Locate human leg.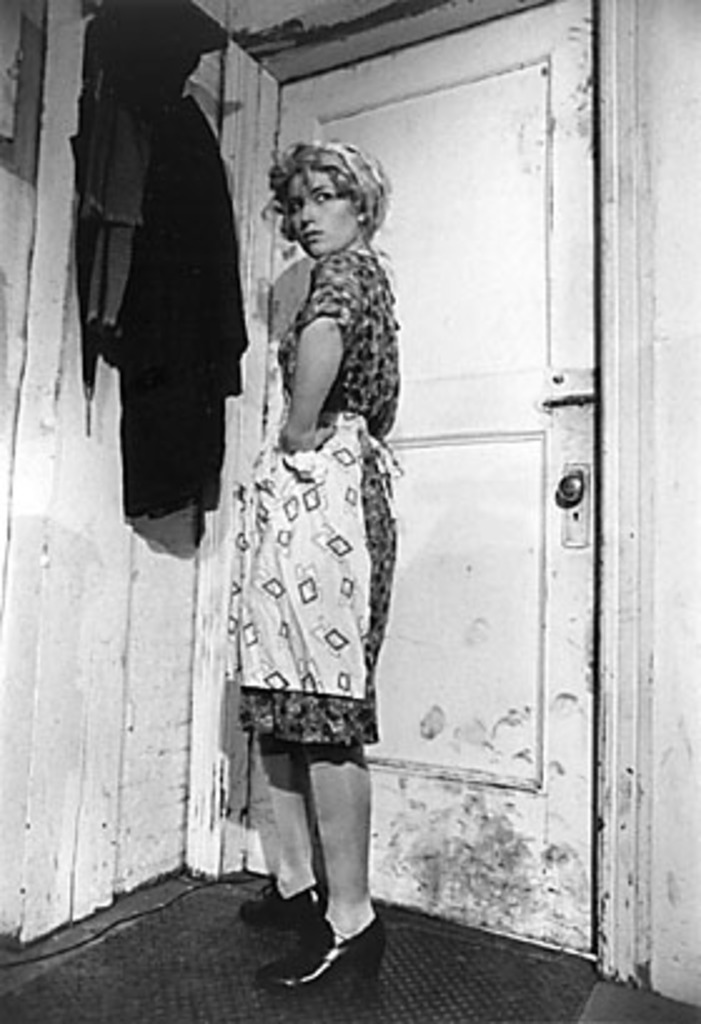
Bounding box: (left=255, top=736, right=391, bottom=996).
